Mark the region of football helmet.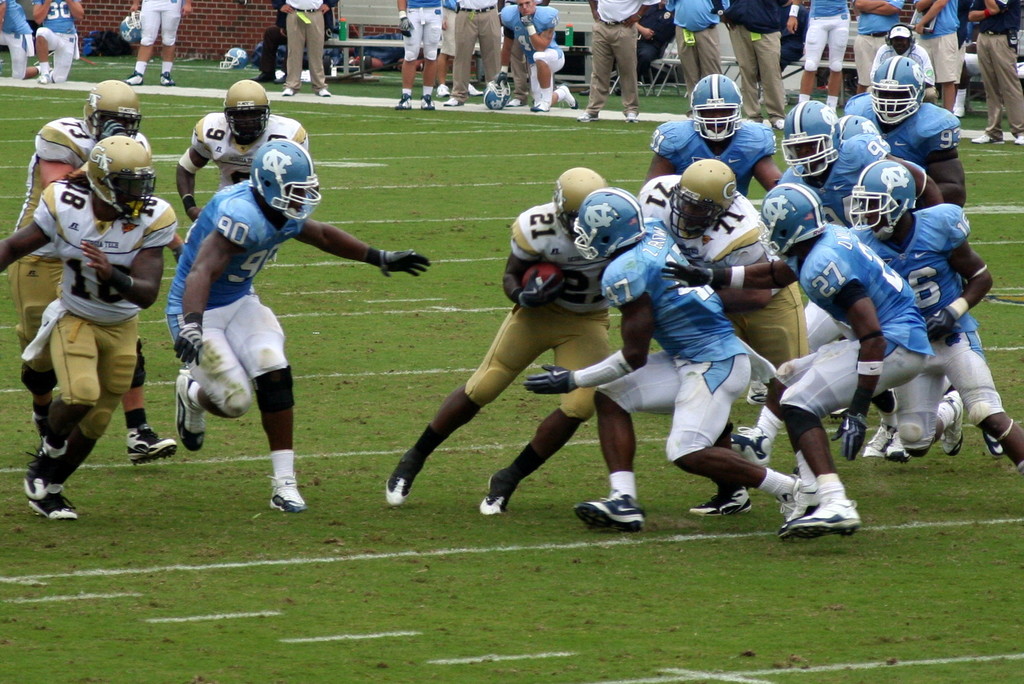
Region: bbox=(670, 158, 736, 240).
